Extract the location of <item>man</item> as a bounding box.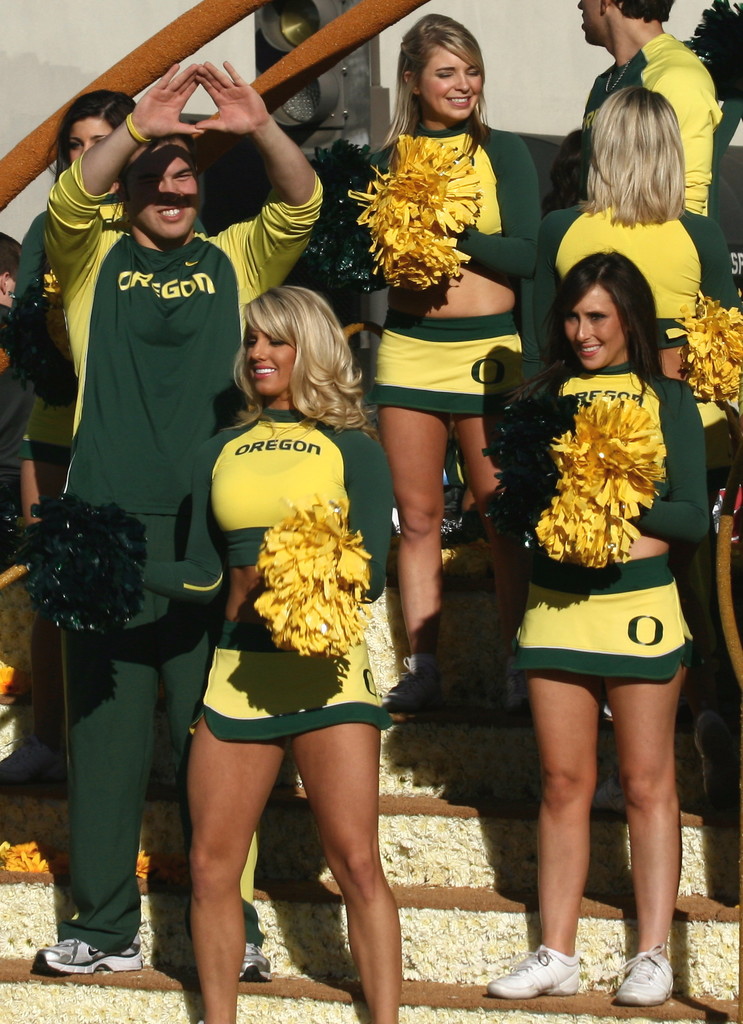
565, 0, 719, 225.
